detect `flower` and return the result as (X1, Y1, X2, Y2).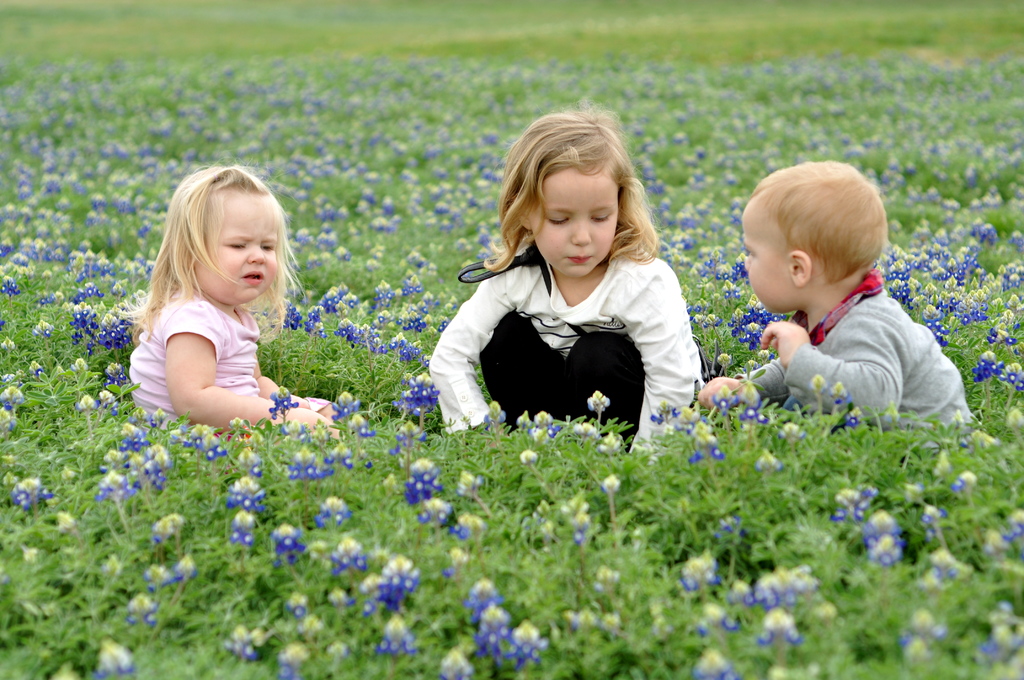
(54, 512, 74, 529).
